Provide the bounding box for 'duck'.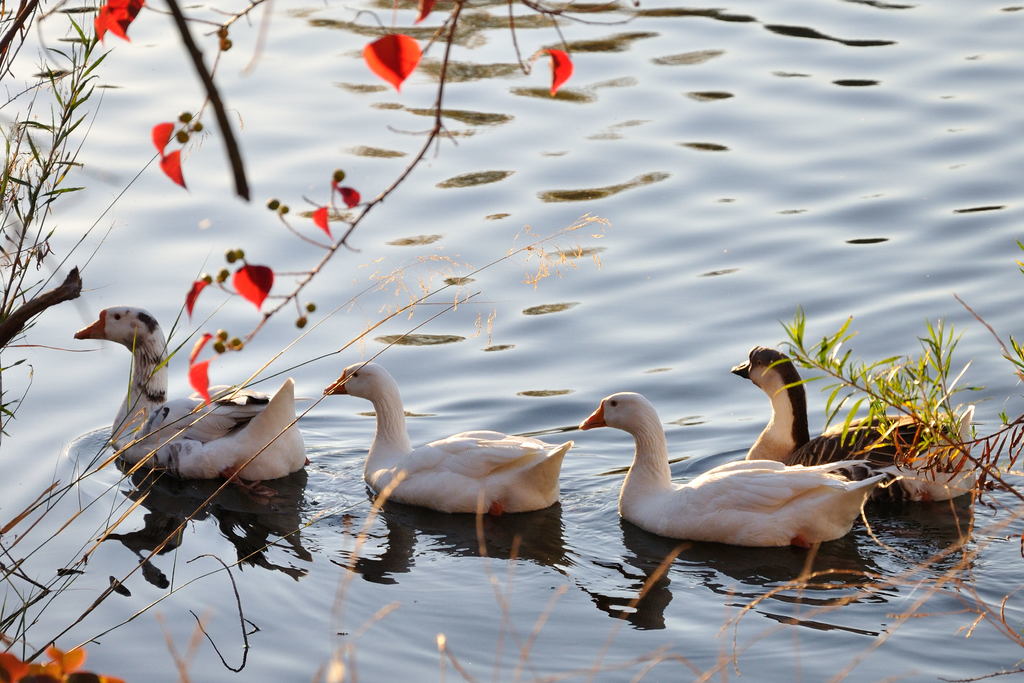
box=[732, 340, 970, 520].
